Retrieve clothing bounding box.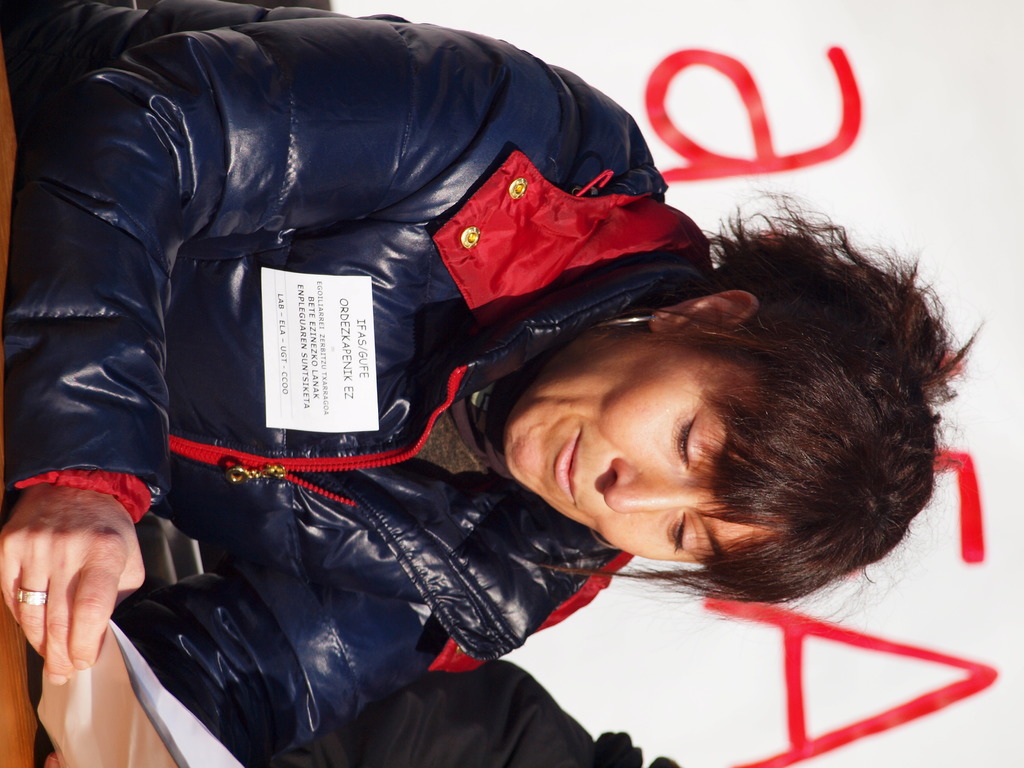
Bounding box: [left=0, top=1, right=652, bottom=716].
